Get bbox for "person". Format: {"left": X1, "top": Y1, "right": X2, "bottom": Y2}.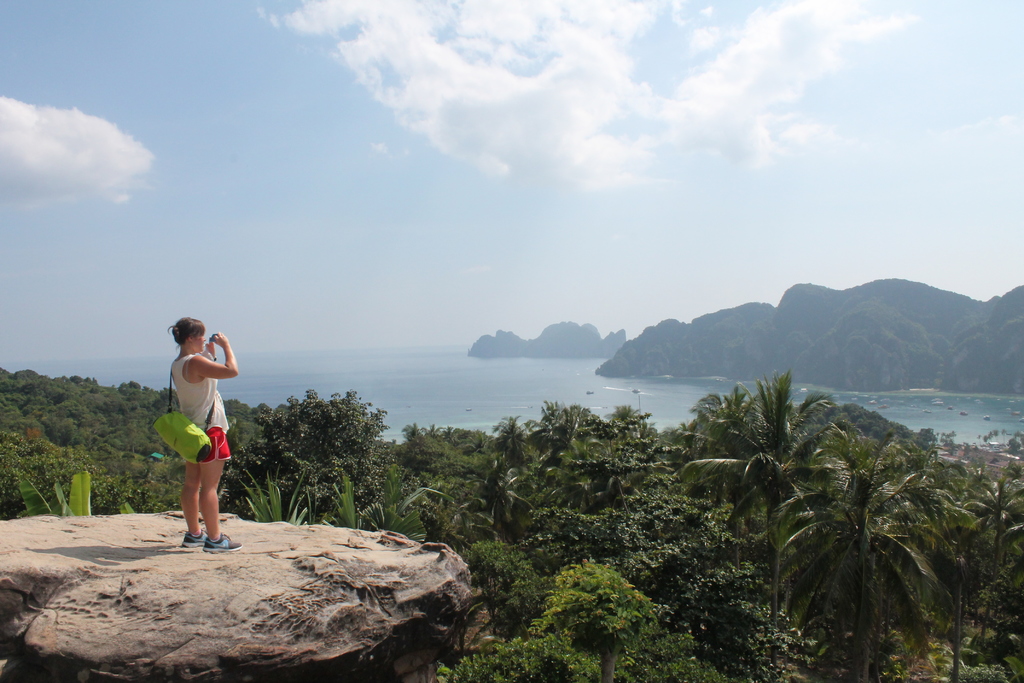
{"left": 167, "top": 317, "right": 239, "bottom": 555}.
